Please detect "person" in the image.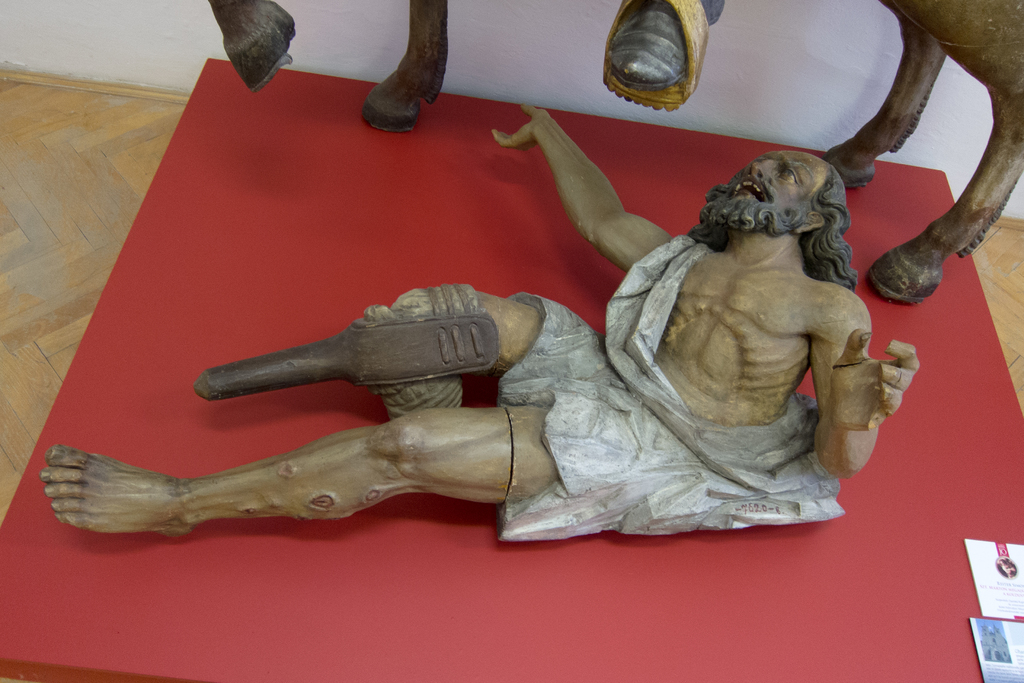
(81, 101, 923, 569).
